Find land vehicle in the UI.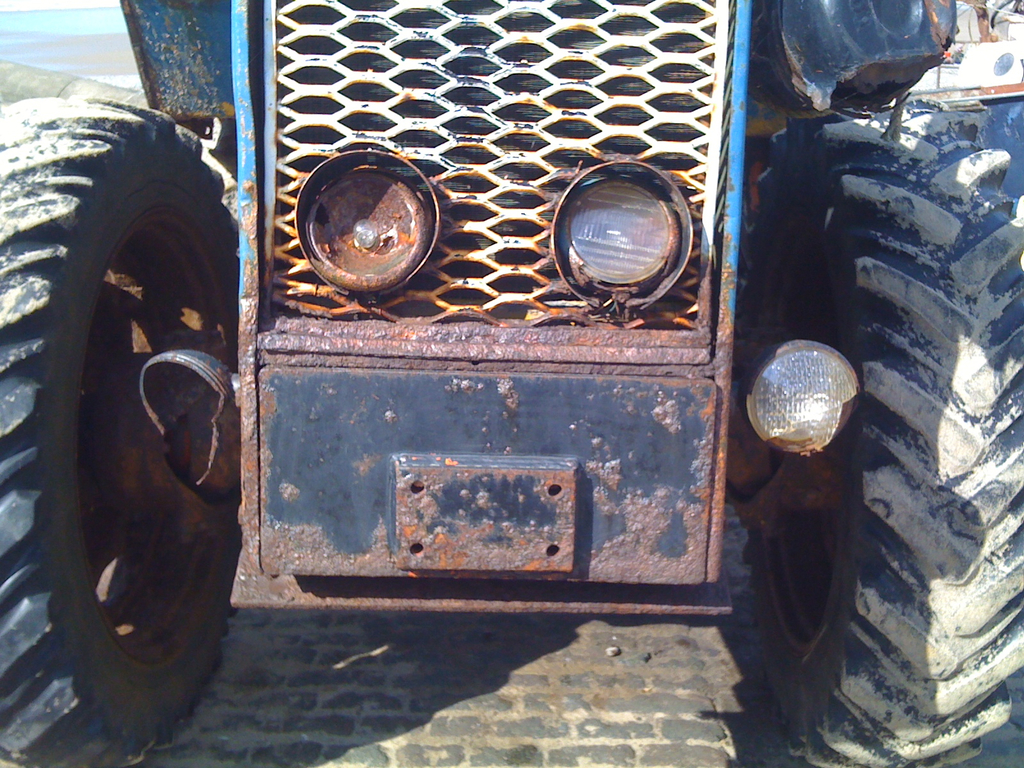
UI element at x1=0 y1=0 x2=1023 y2=767.
